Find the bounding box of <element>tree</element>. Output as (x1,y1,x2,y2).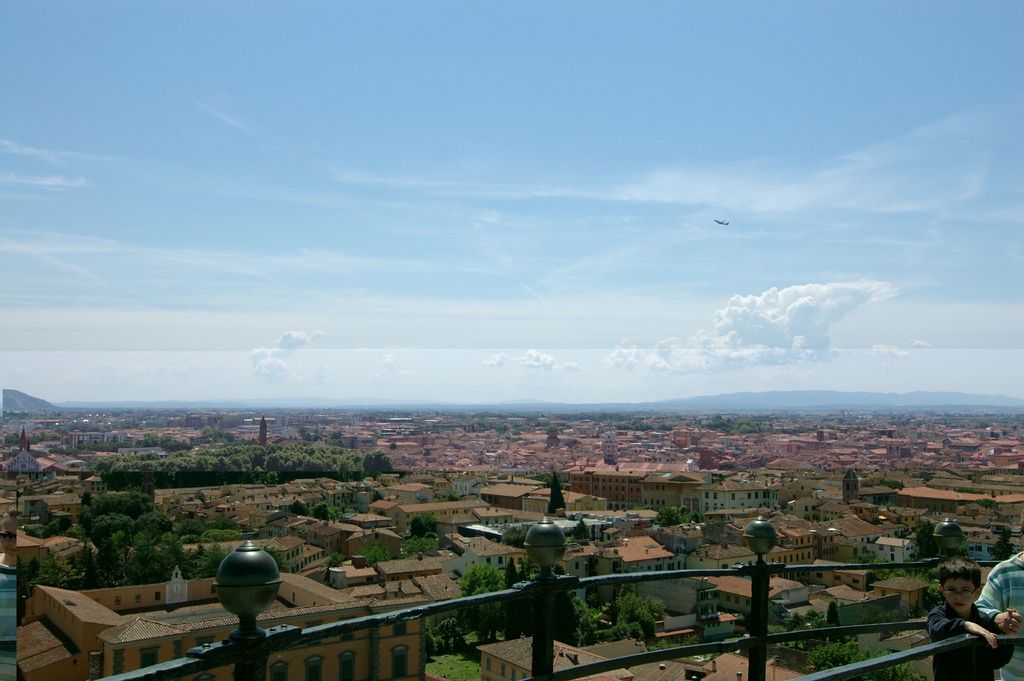
(407,511,436,535).
